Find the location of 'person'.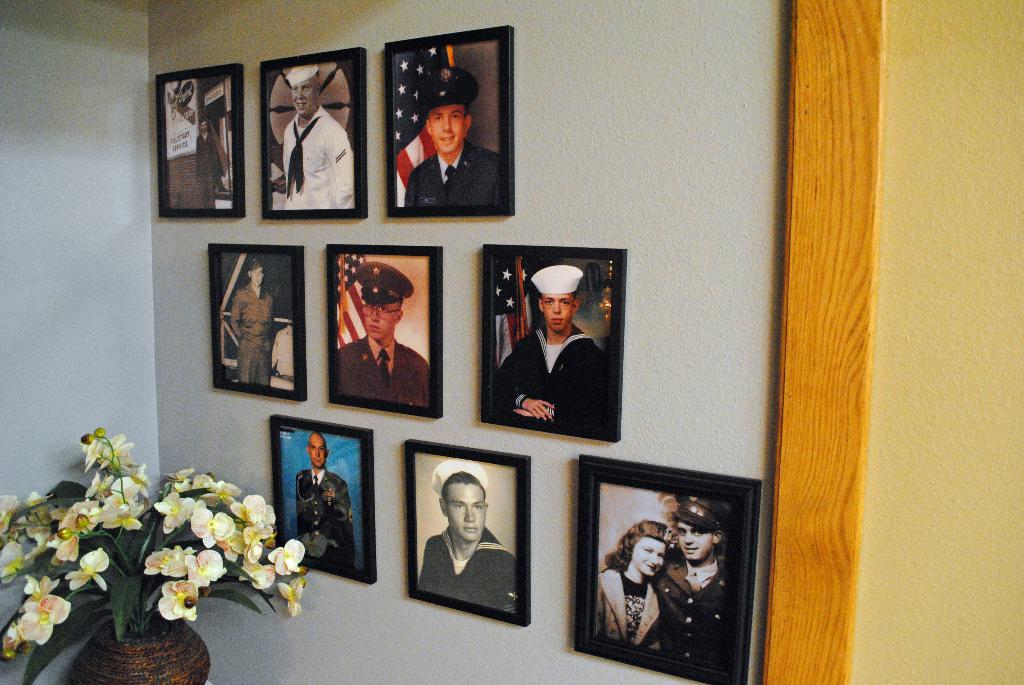
Location: rect(294, 431, 355, 567).
